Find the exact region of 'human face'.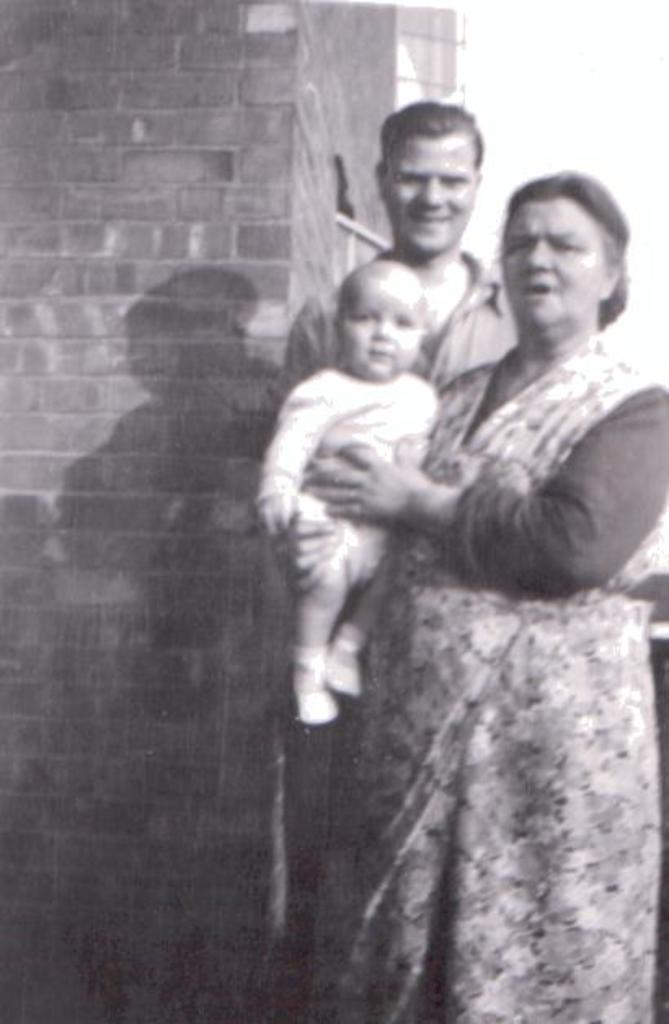
Exact region: 499/189/612/329.
